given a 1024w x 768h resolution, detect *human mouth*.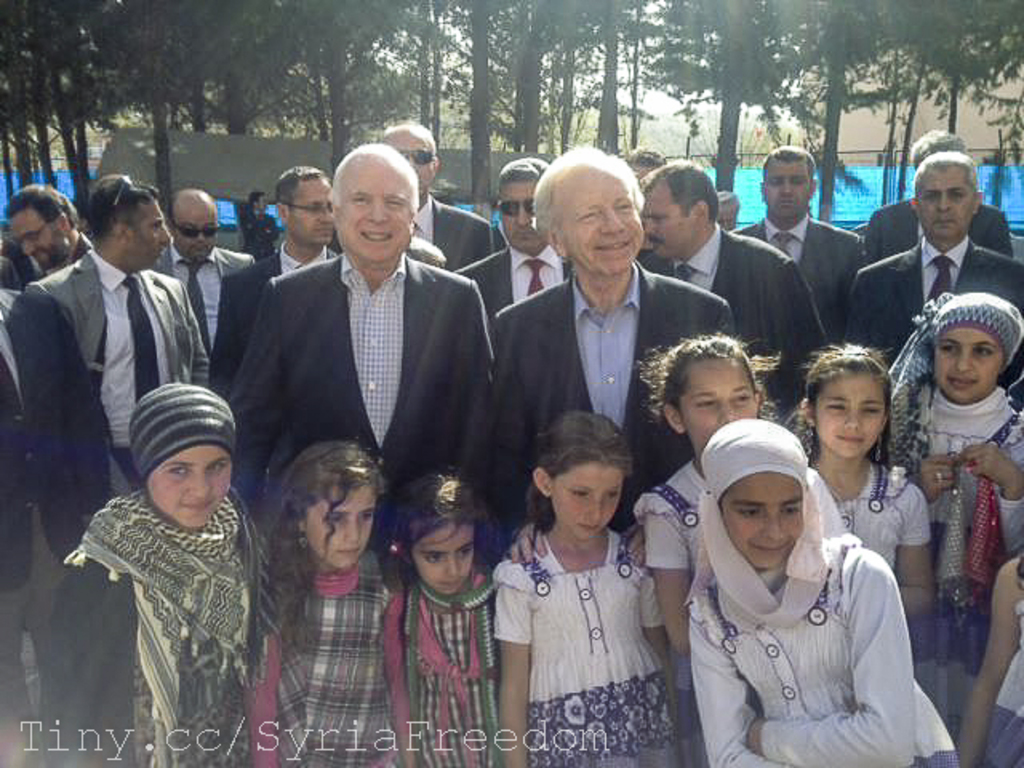
179 493 221 514.
